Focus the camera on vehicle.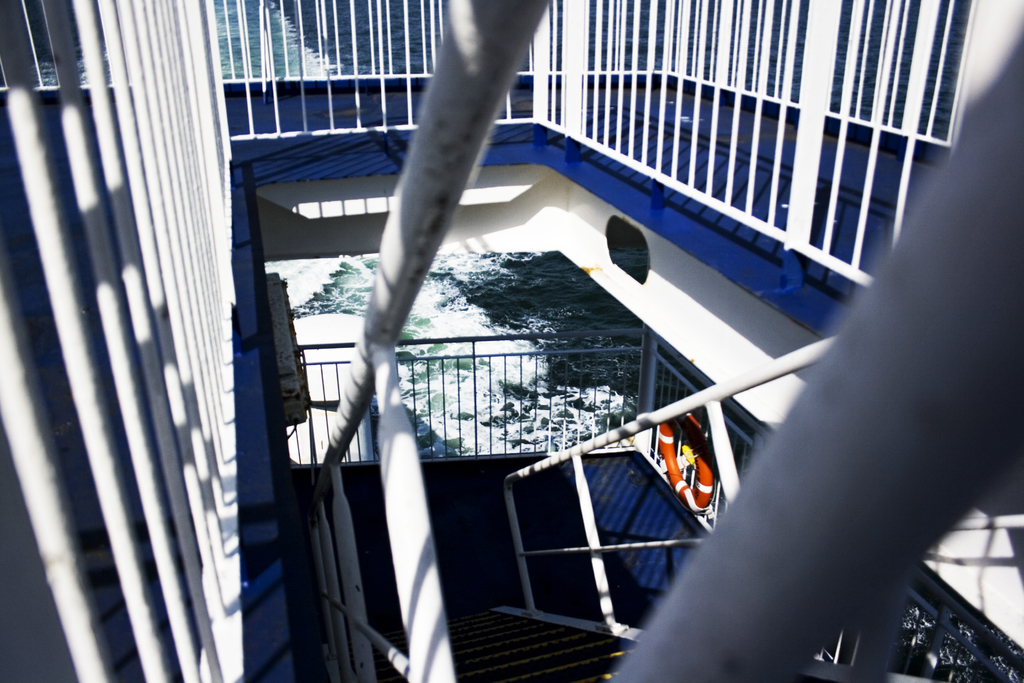
Focus region: box=[0, 0, 1023, 682].
